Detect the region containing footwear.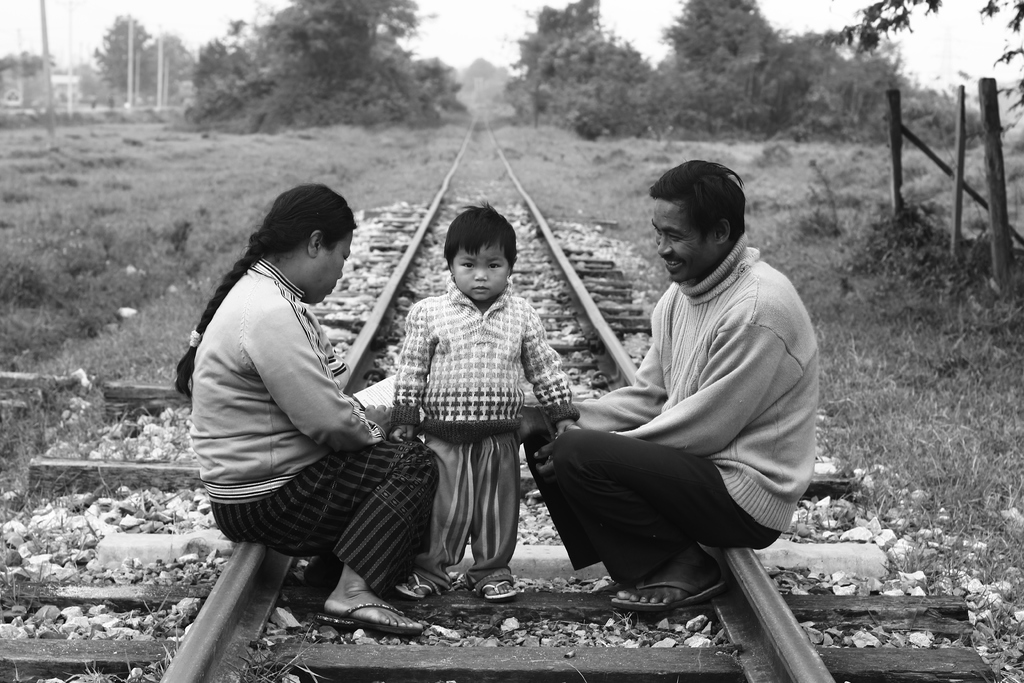
<bbox>480, 579, 519, 601</bbox>.
